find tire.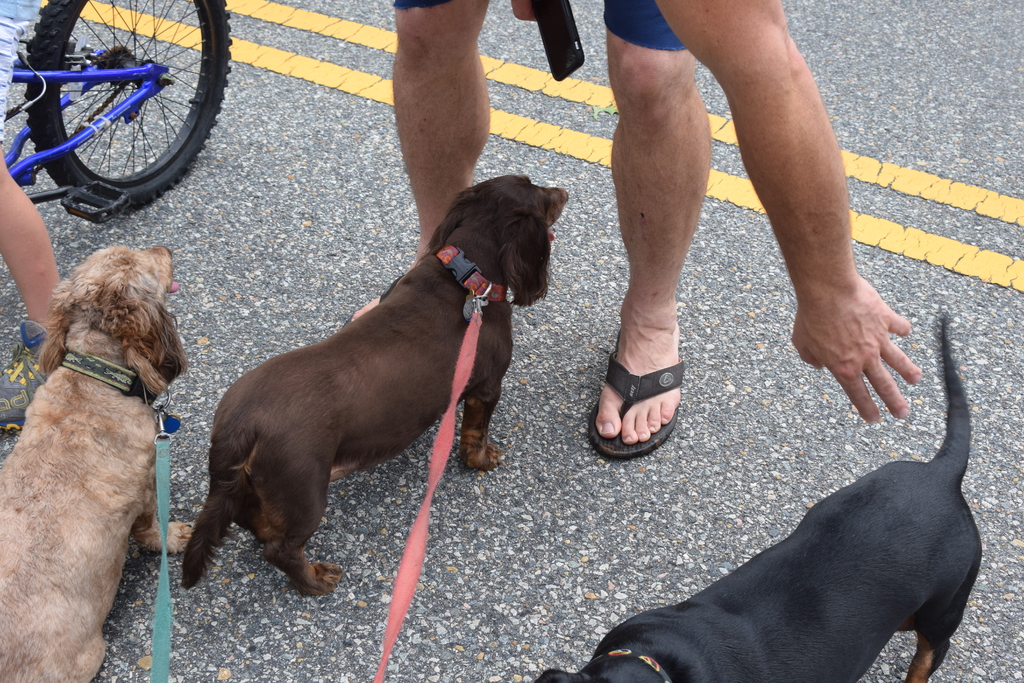
region(23, 0, 224, 209).
